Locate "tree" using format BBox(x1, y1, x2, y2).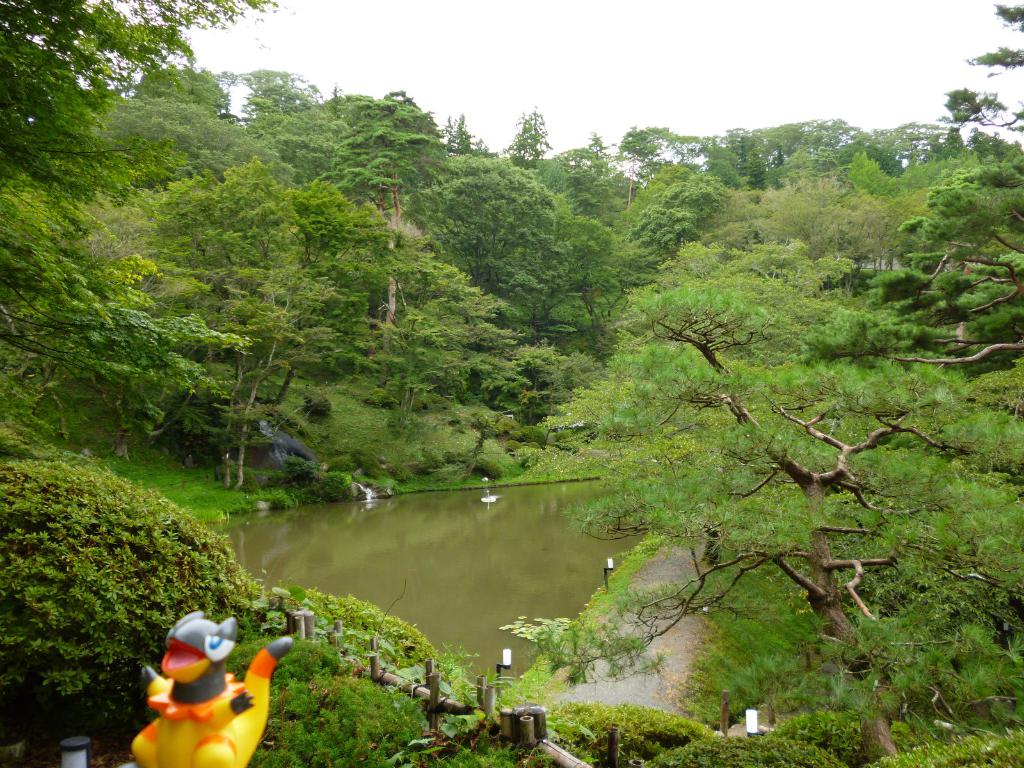
BBox(410, 156, 562, 312).
